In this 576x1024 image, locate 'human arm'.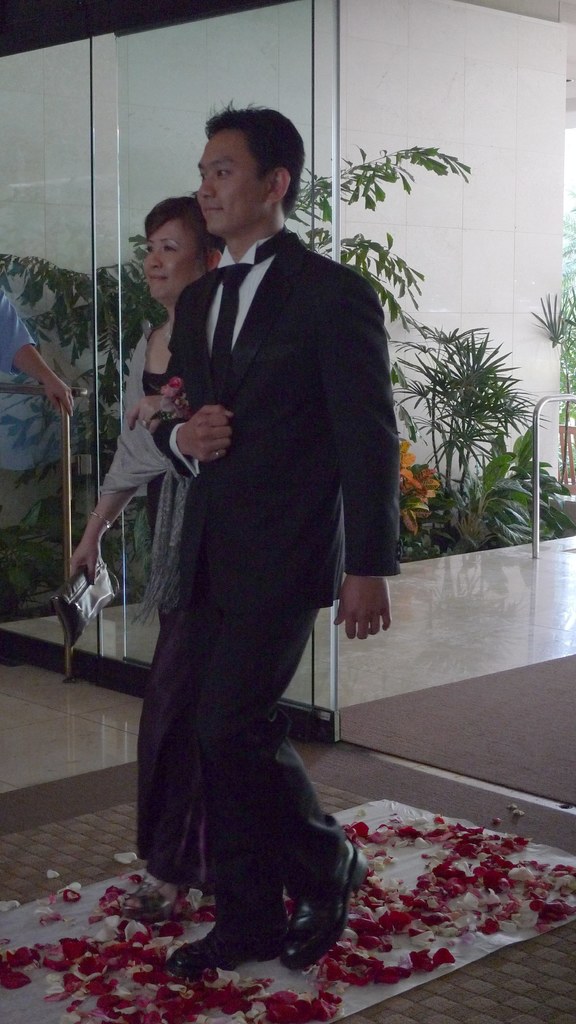
Bounding box: x1=318, y1=278, x2=403, y2=638.
